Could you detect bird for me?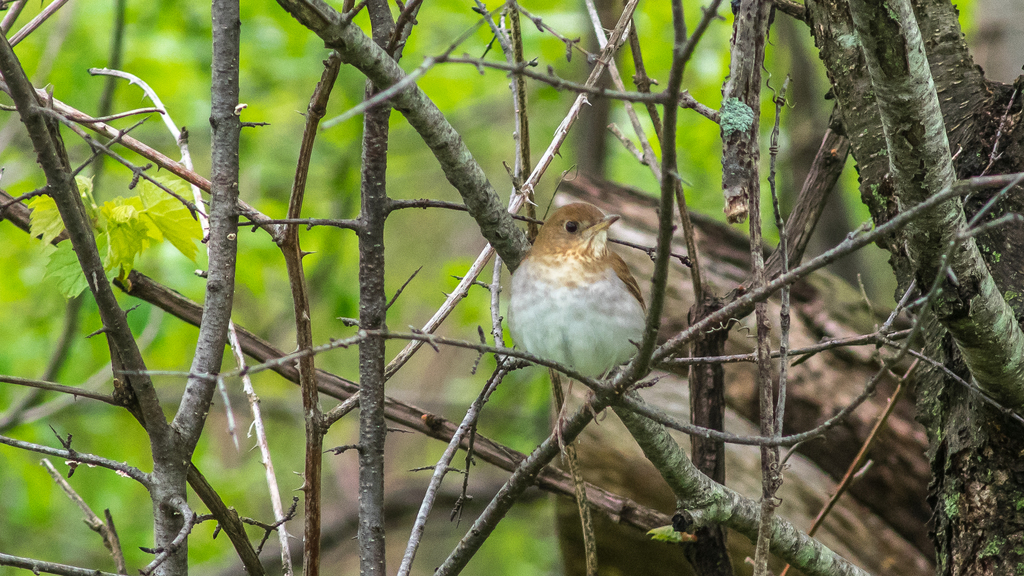
Detection result: {"x1": 499, "y1": 189, "x2": 664, "y2": 407}.
